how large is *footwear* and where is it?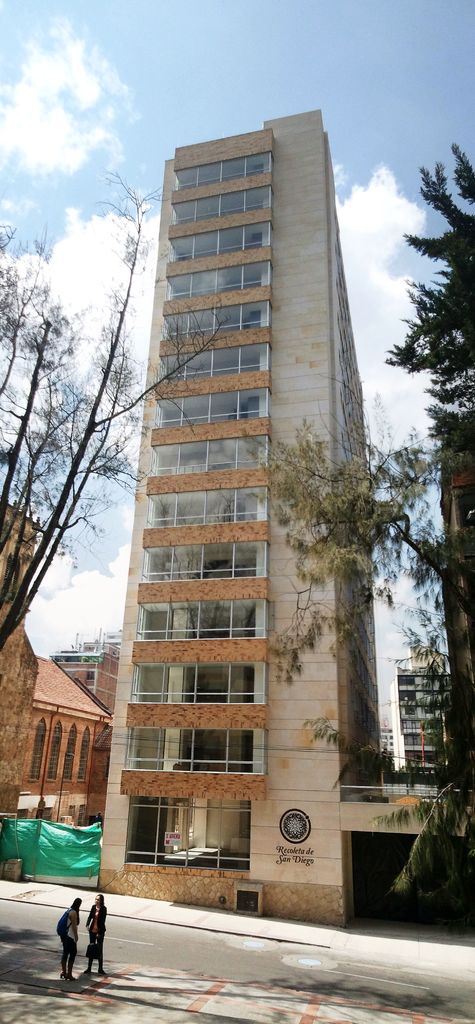
Bounding box: 60,972,65,979.
